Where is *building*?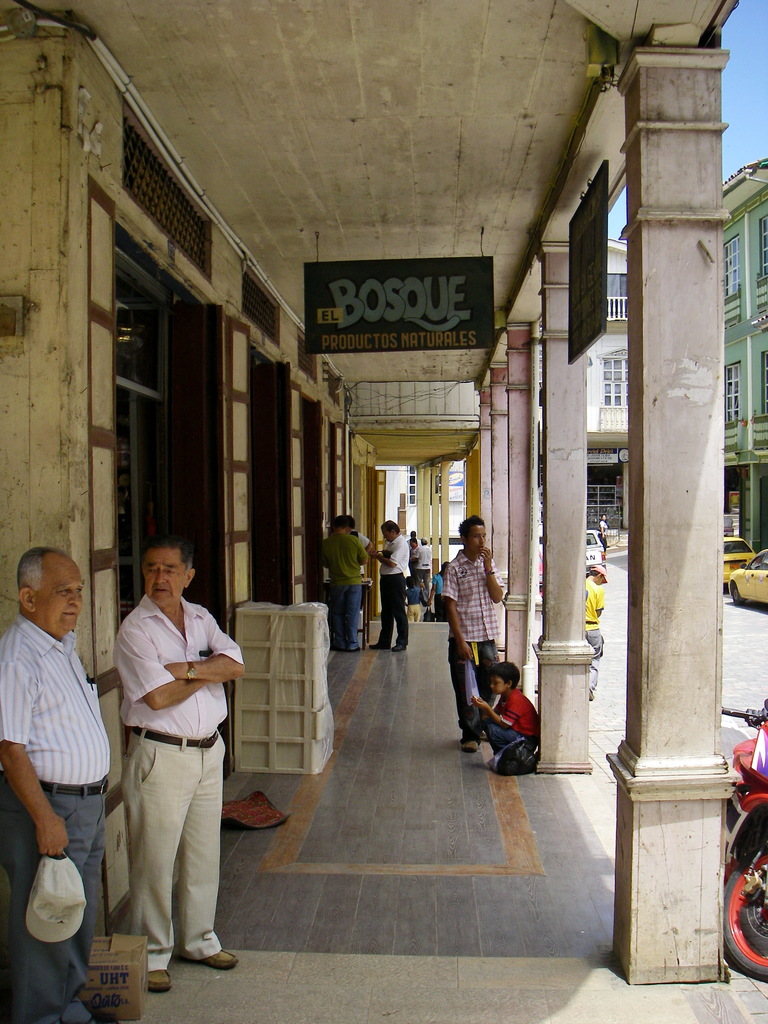
{"x1": 588, "y1": 227, "x2": 630, "y2": 531}.
